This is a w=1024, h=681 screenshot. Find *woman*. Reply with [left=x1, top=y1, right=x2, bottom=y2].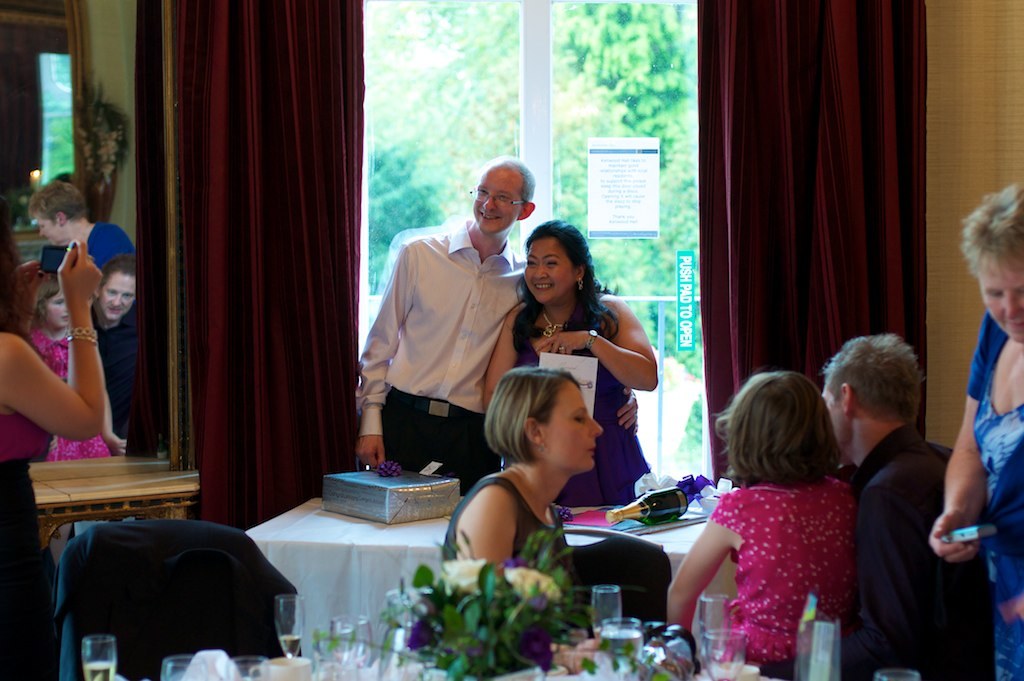
[left=929, top=179, right=1023, bottom=680].
